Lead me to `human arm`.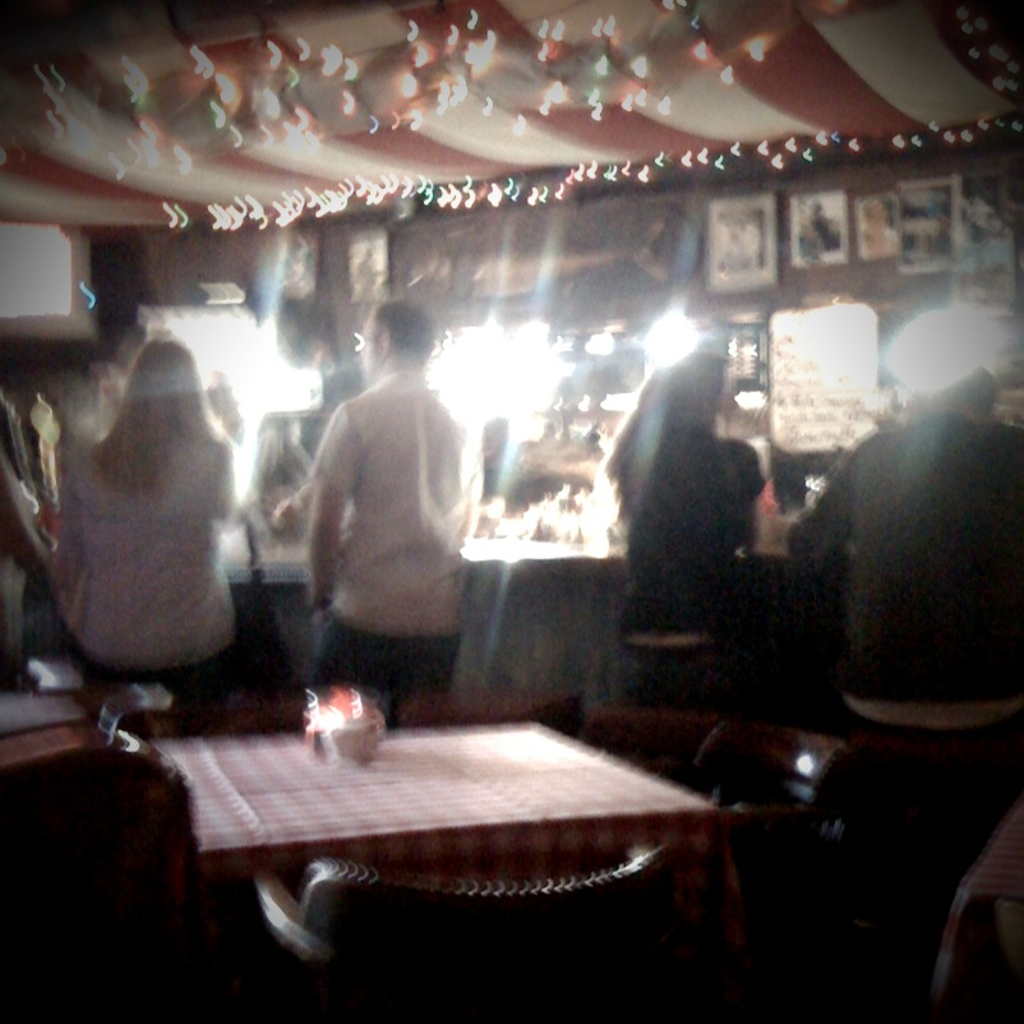
Lead to select_region(775, 457, 852, 557).
